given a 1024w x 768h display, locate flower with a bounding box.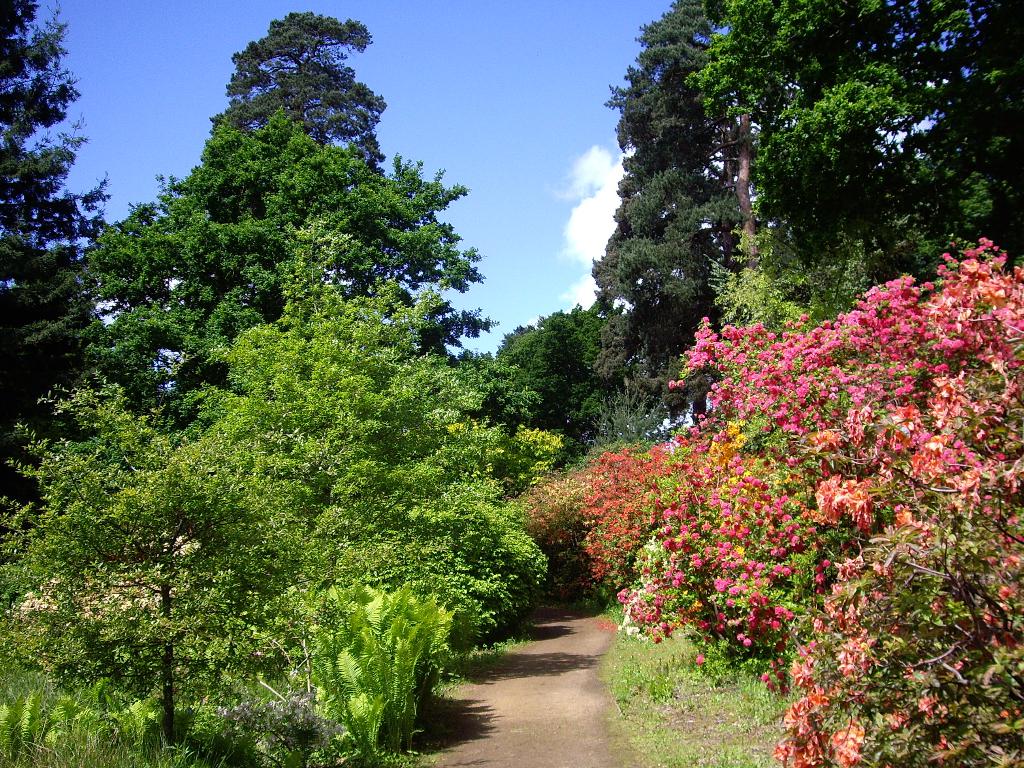
Located: [left=837, top=485, right=879, bottom=528].
